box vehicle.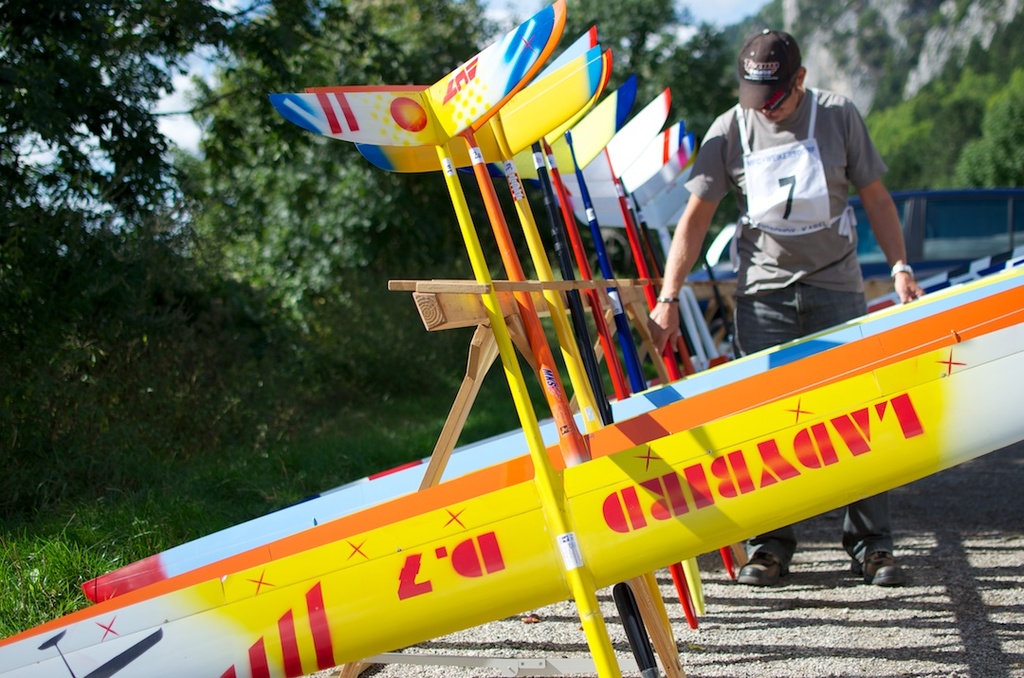
[x1=686, y1=189, x2=1023, y2=346].
